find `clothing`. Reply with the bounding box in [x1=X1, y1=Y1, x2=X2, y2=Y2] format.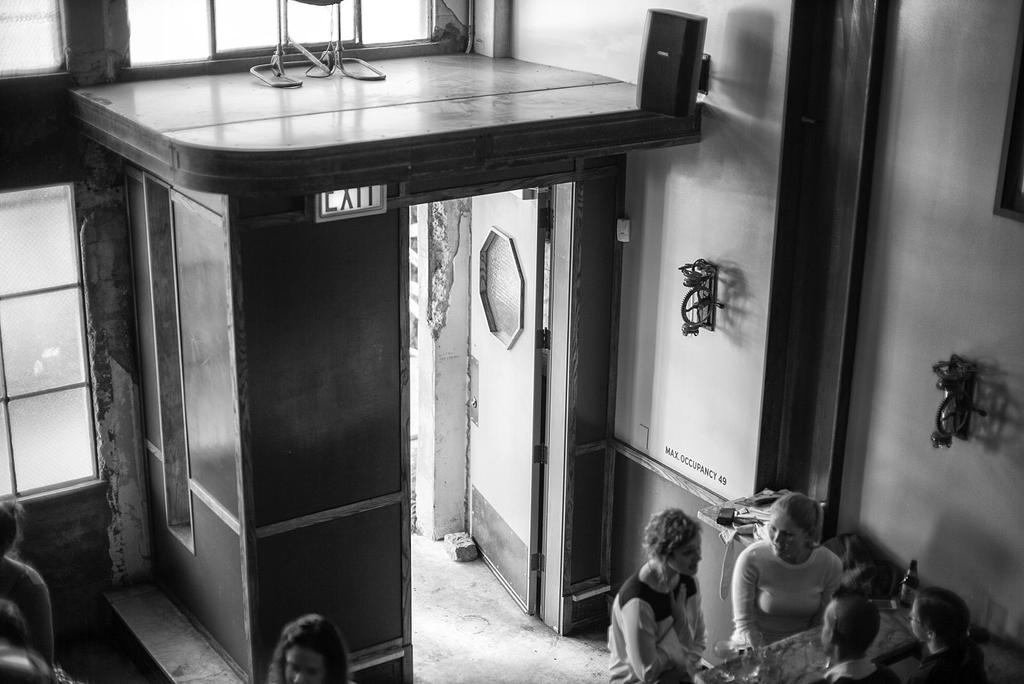
[x1=907, y1=636, x2=987, y2=683].
